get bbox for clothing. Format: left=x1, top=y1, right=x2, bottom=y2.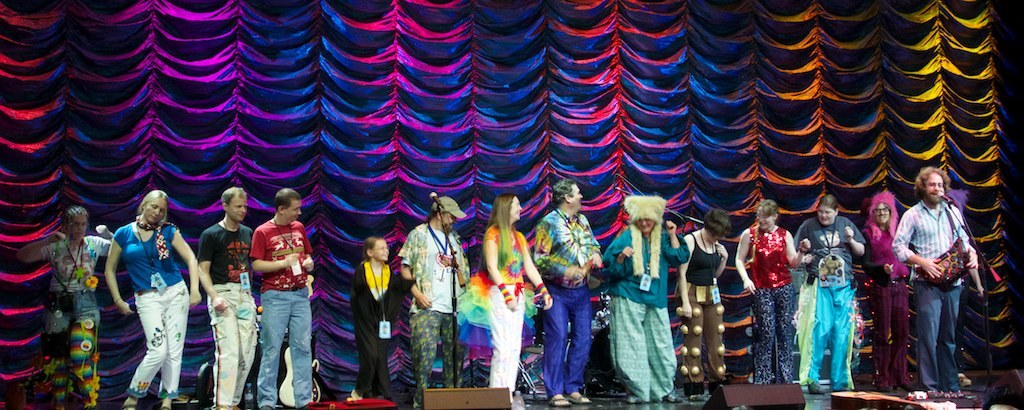
left=197, top=218, right=264, bottom=406.
